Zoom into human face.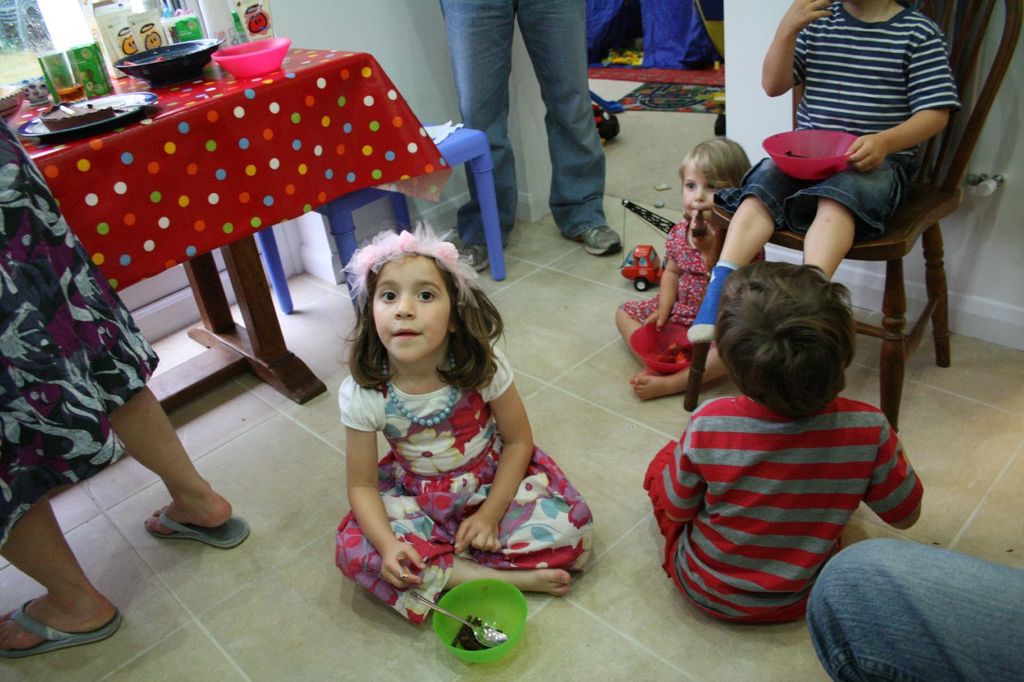
Zoom target: (374, 256, 454, 362).
